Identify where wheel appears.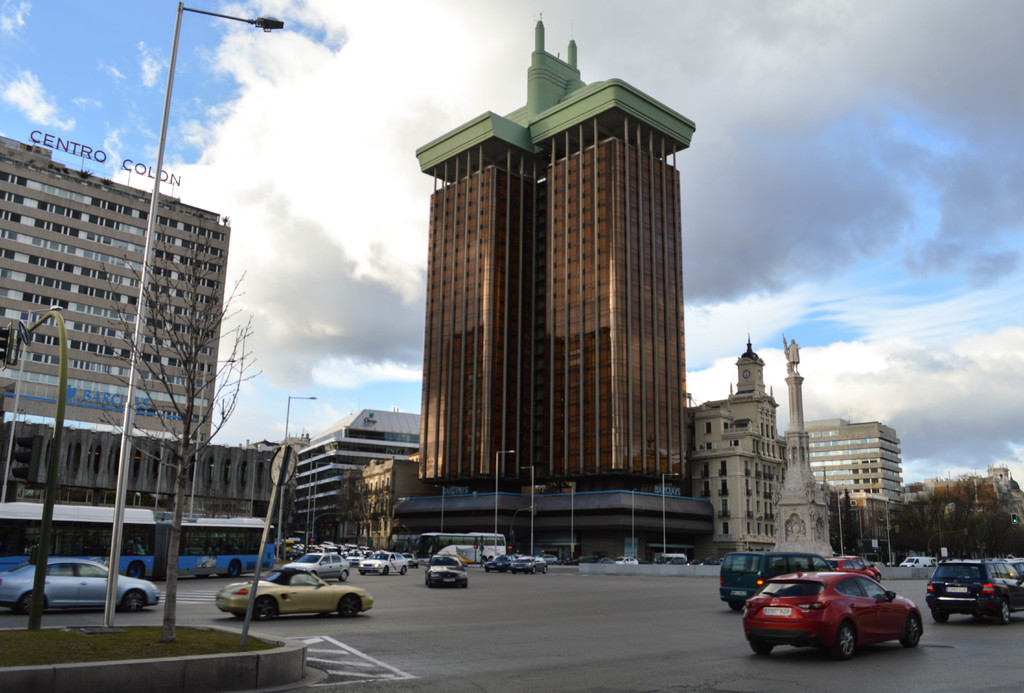
Appears at <box>998,601,1009,623</box>.
